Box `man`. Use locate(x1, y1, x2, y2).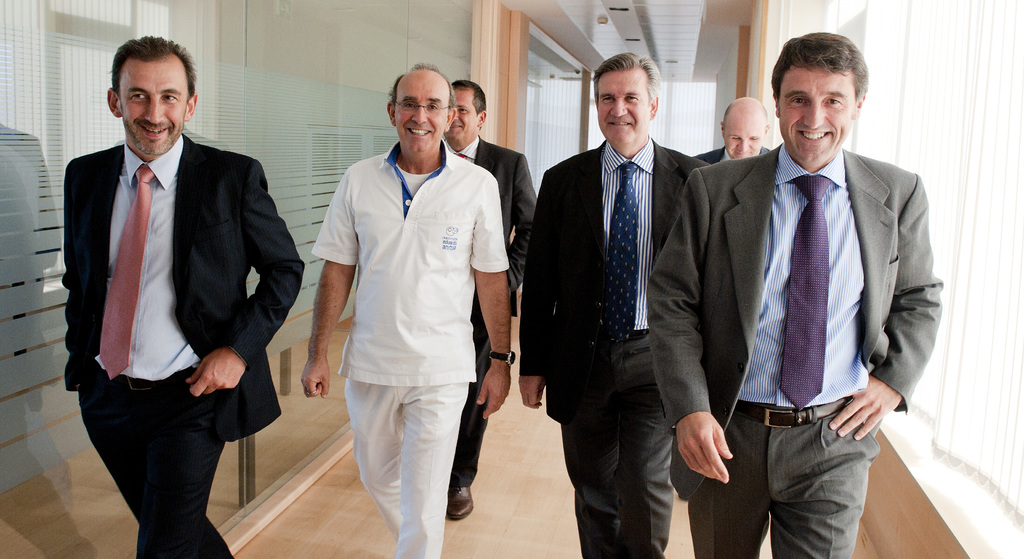
locate(316, 59, 511, 558).
